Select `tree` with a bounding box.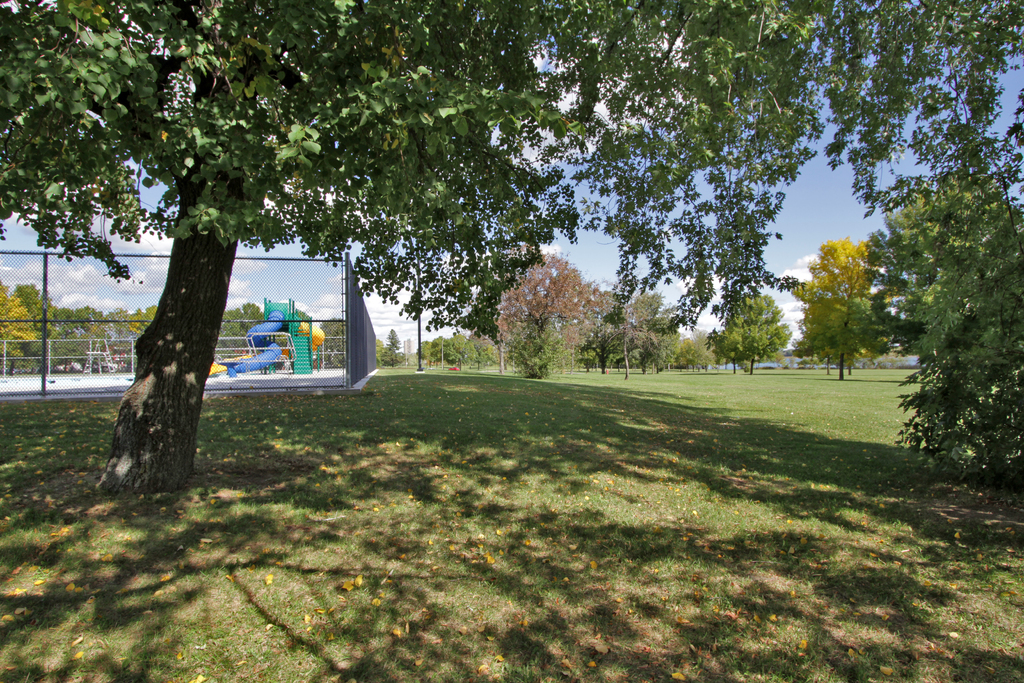
Rect(486, 232, 581, 396).
